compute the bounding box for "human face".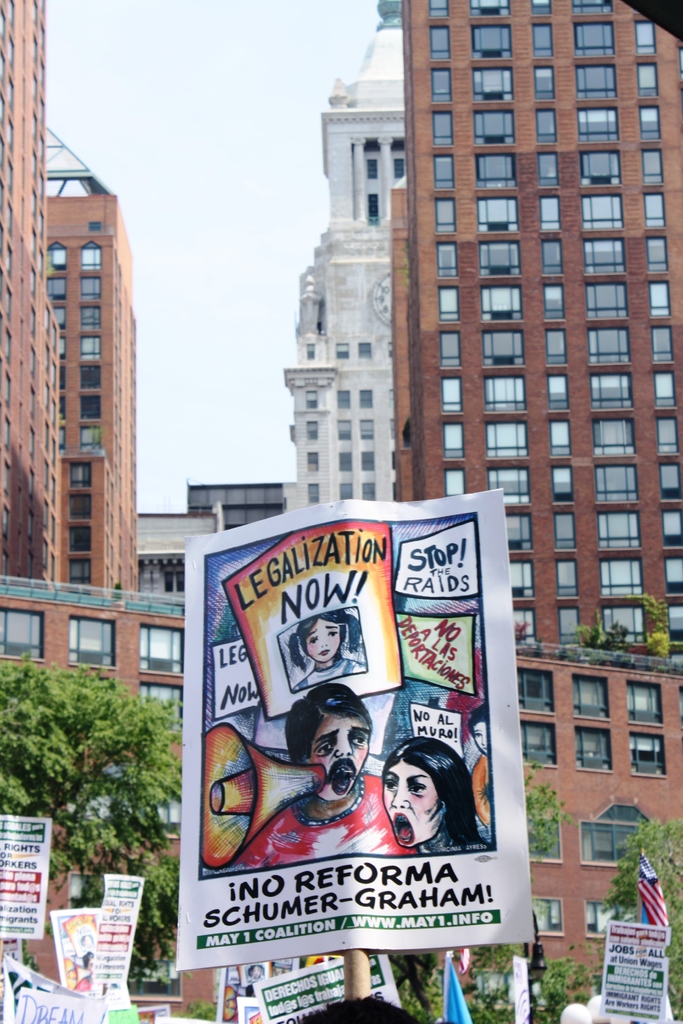
(x1=309, y1=714, x2=370, y2=800).
